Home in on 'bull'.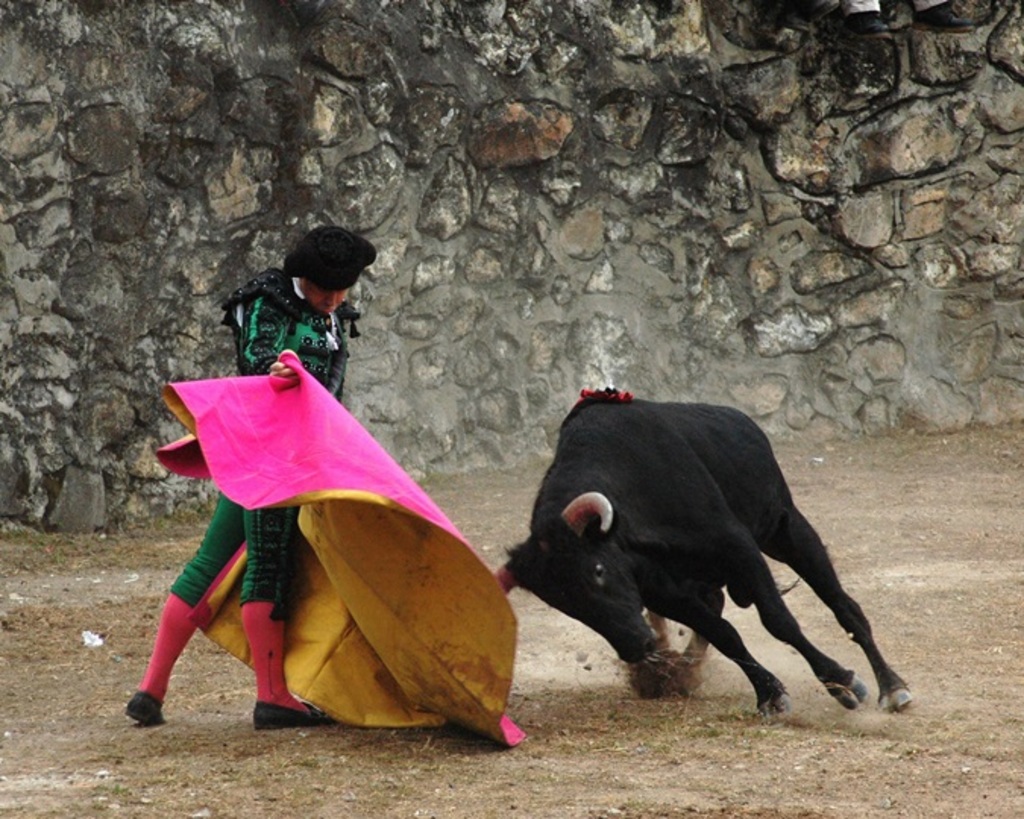
Homed in at [496, 393, 913, 720].
